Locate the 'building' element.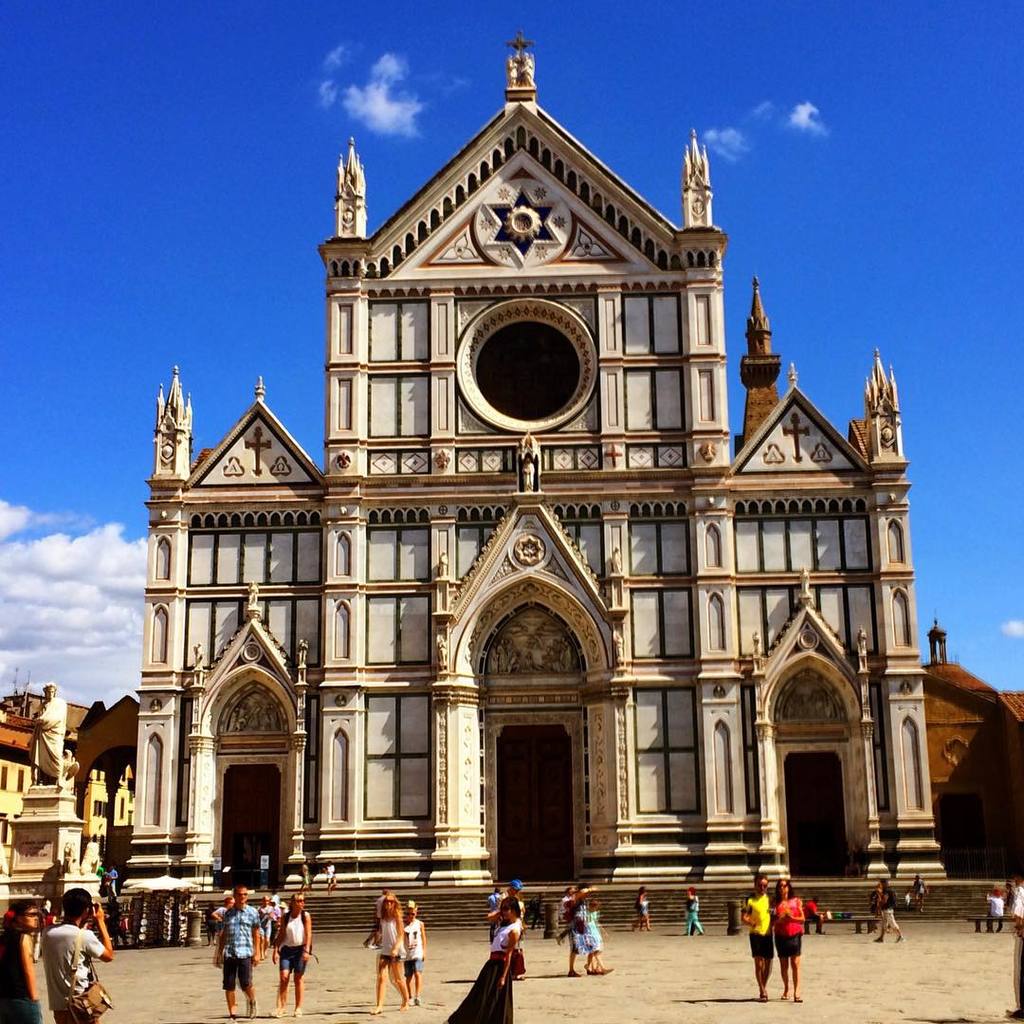
Element bbox: bbox=(934, 666, 1023, 877).
